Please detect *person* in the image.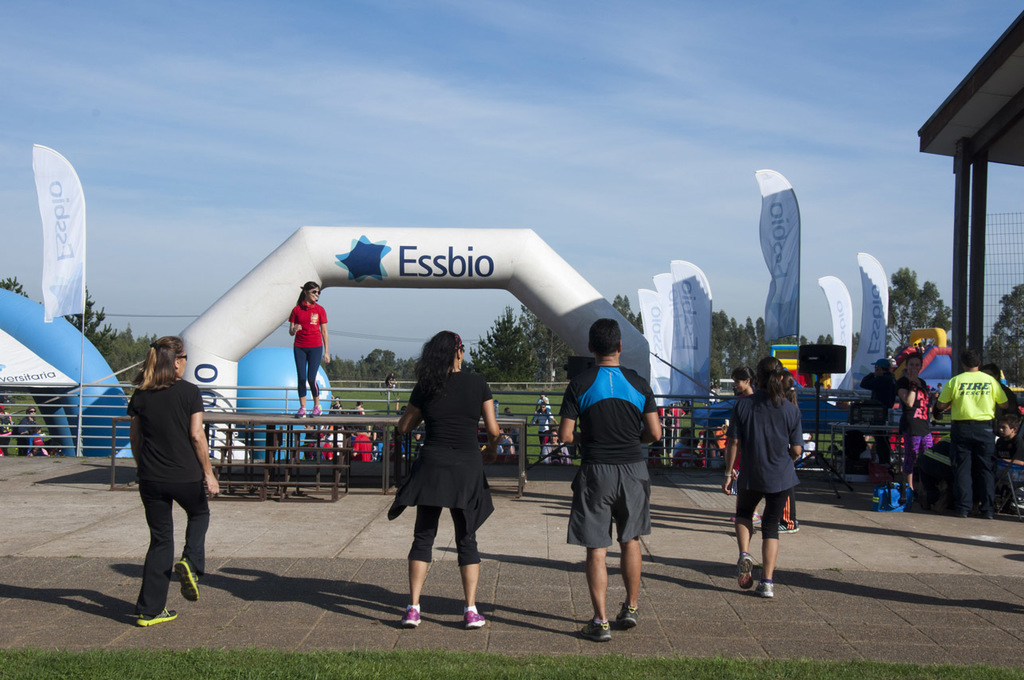
[x1=381, y1=328, x2=509, y2=621].
